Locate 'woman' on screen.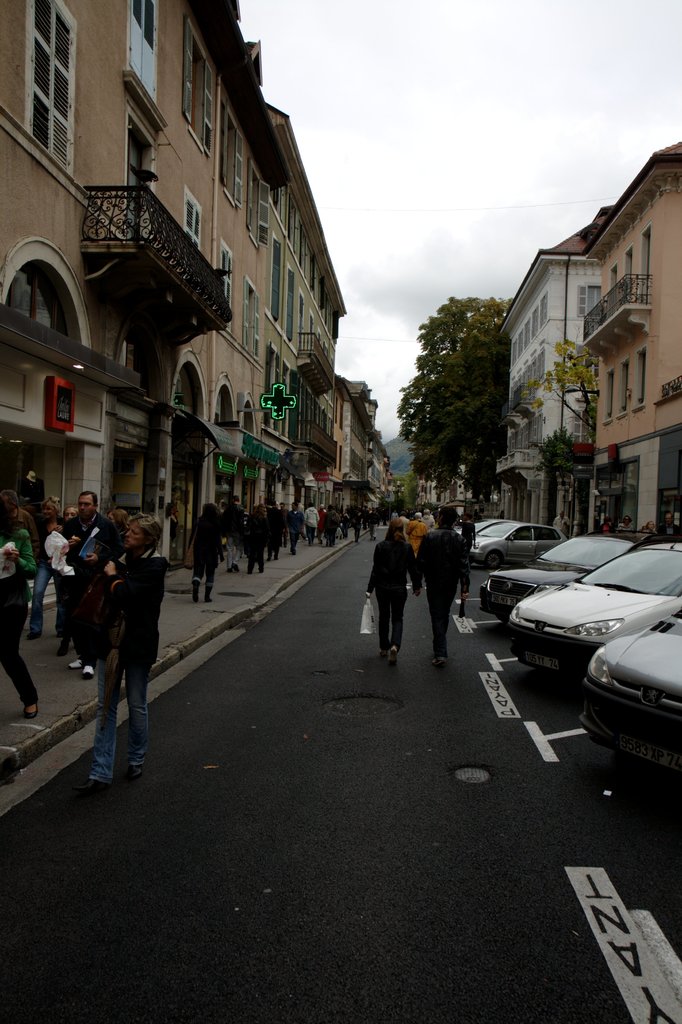
On screen at crop(186, 502, 225, 602).
